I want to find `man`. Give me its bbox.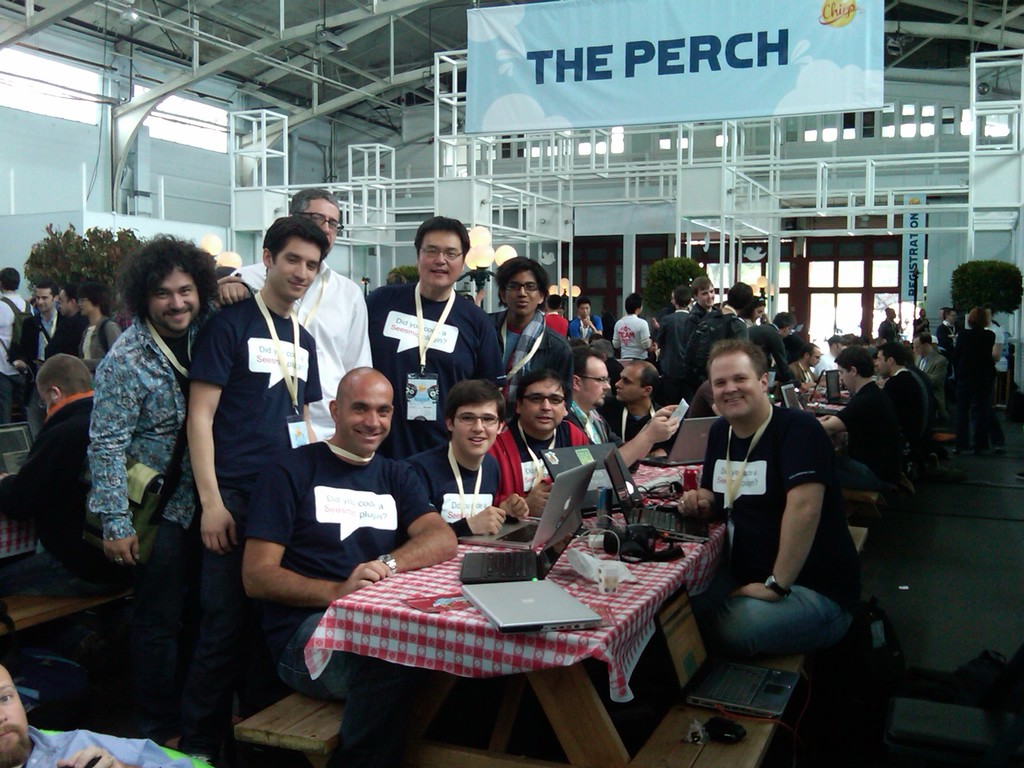
region(932, 308, 955, 355).
